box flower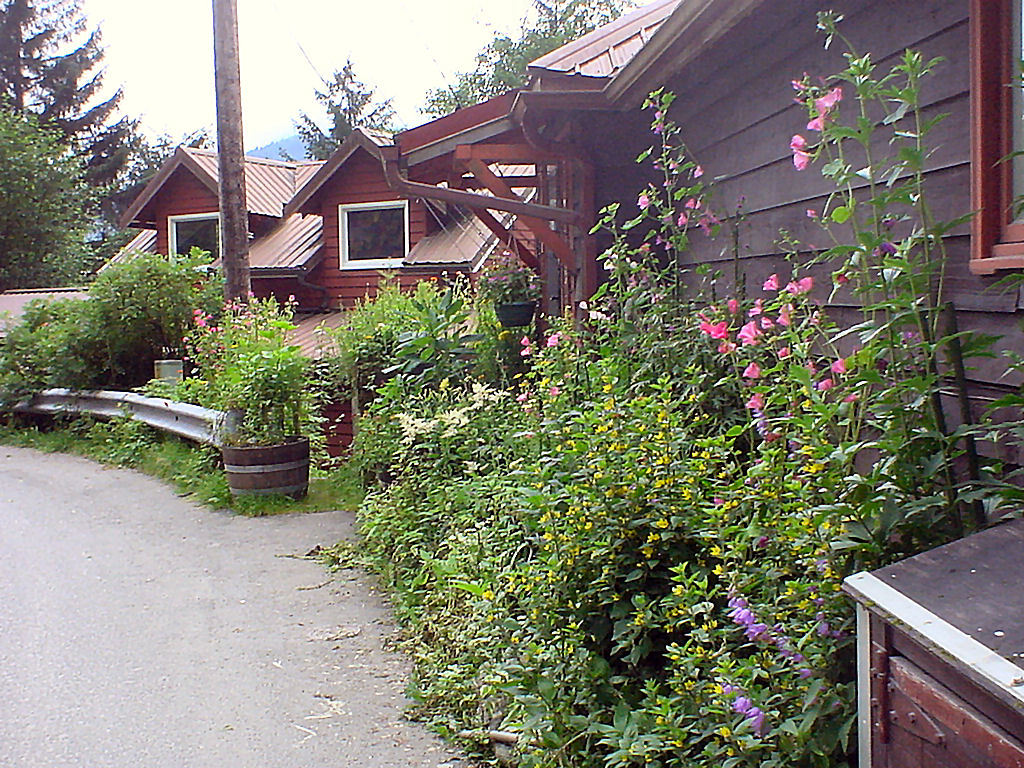
<region>803, 204, 819, 218</region>
